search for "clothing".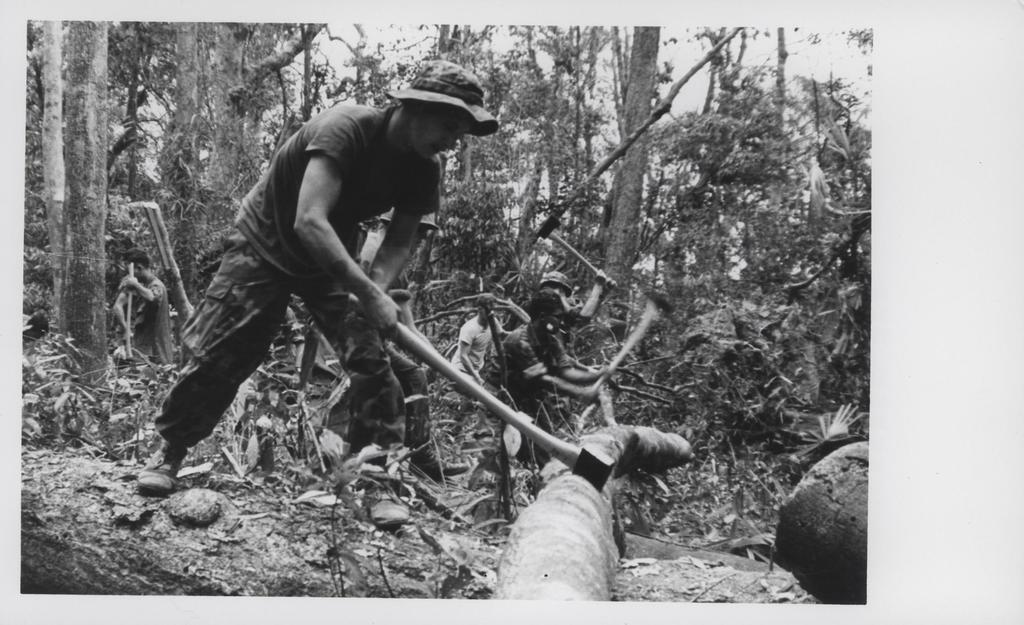
Found at box=[500, 315, 590, 412].
